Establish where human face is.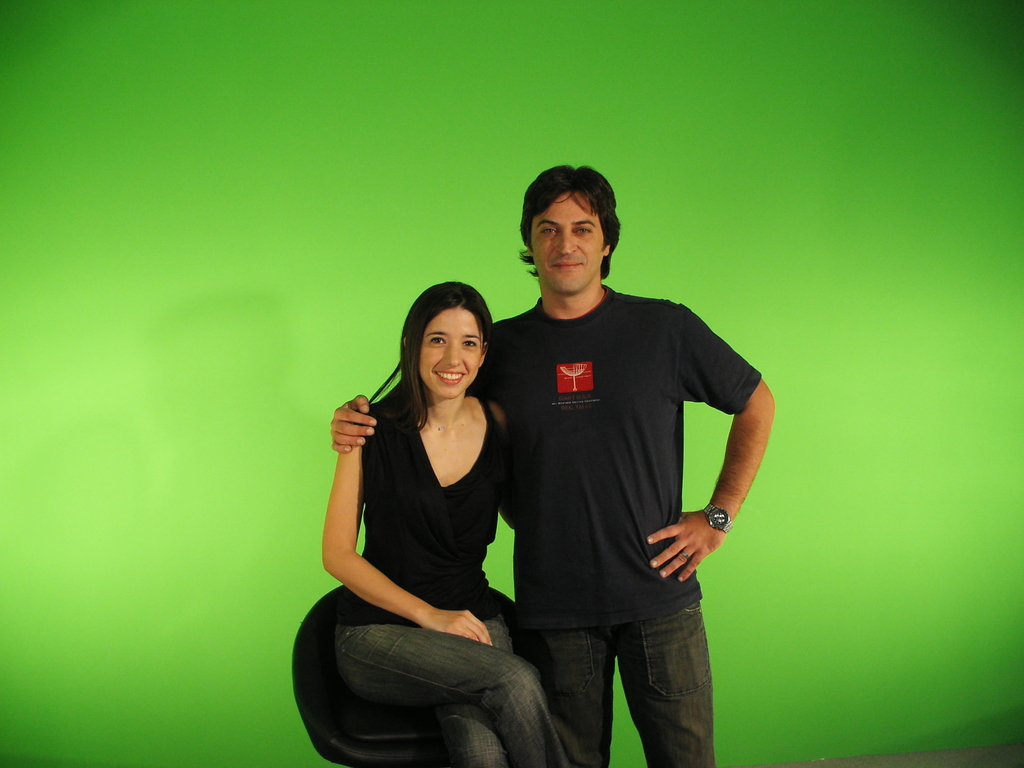
Established at (417,304,483,399).
